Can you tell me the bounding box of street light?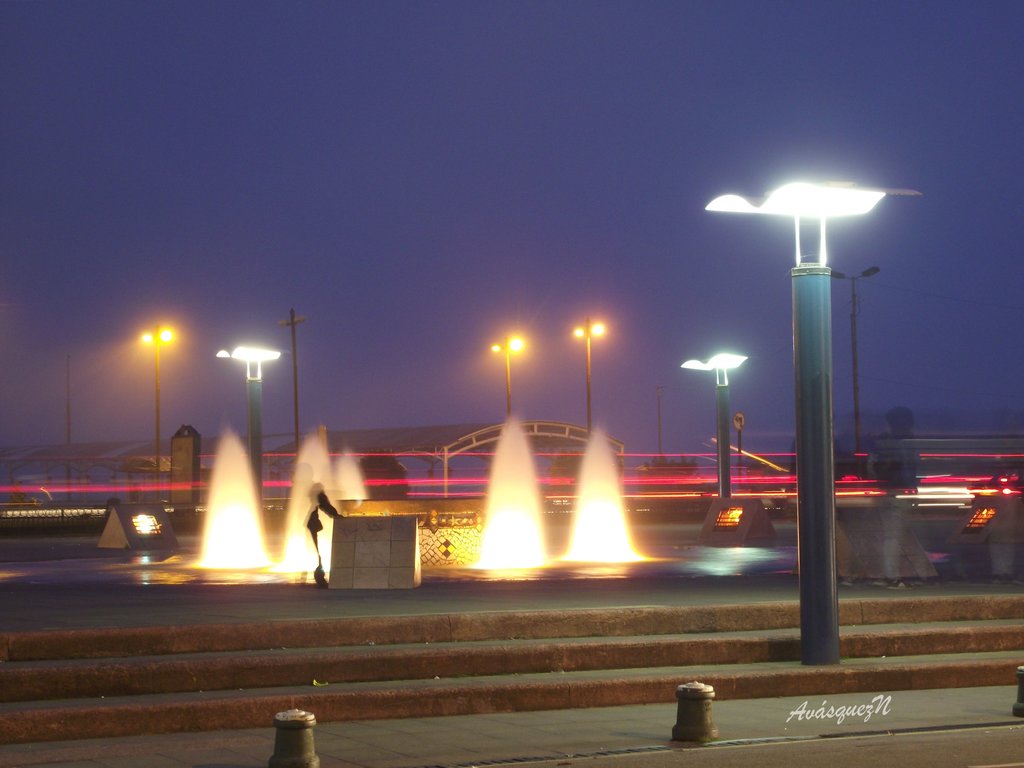
(573,316,607,444).
